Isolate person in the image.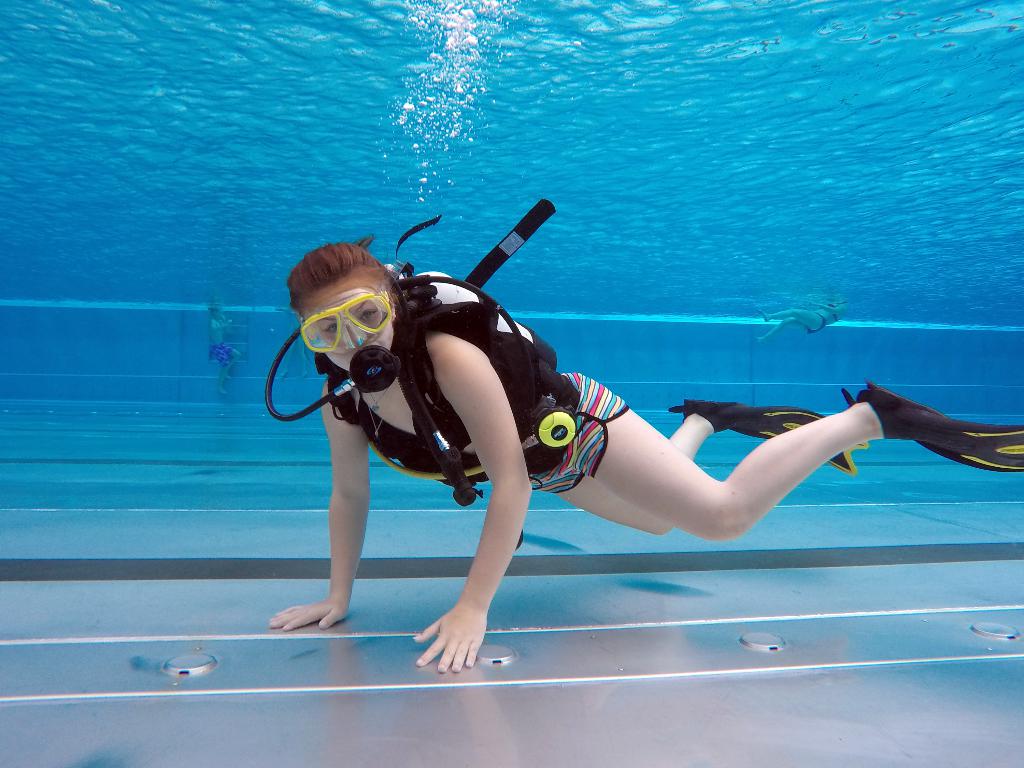
Isolated region: 269,234,1023,675.
